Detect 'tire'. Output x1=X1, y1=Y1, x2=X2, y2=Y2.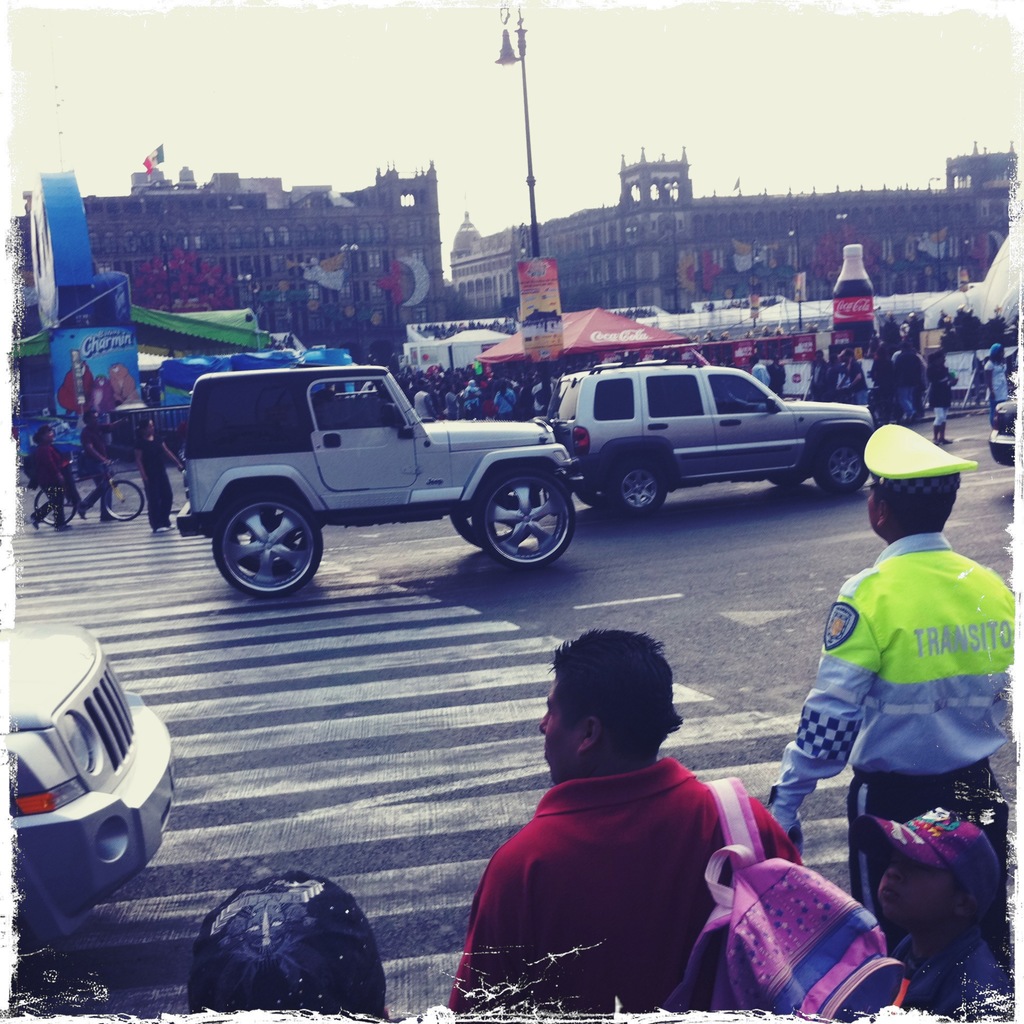
x1=32, y1=488, x2=77, y2=525.
